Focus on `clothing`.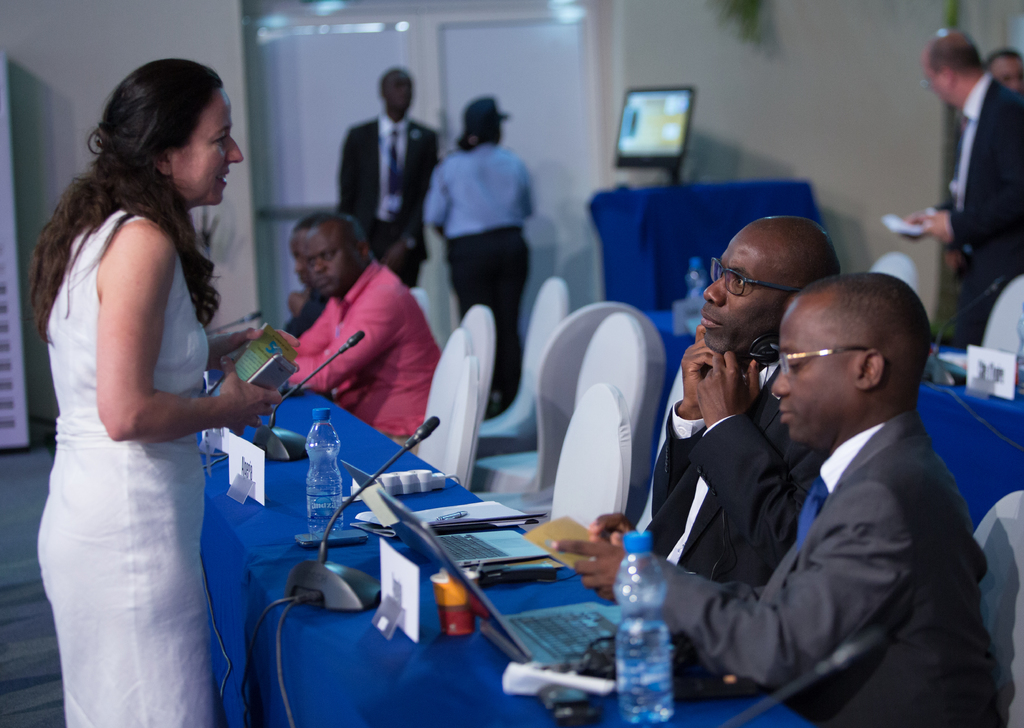
Focused at bbox=(284, 260, 444, 465).
